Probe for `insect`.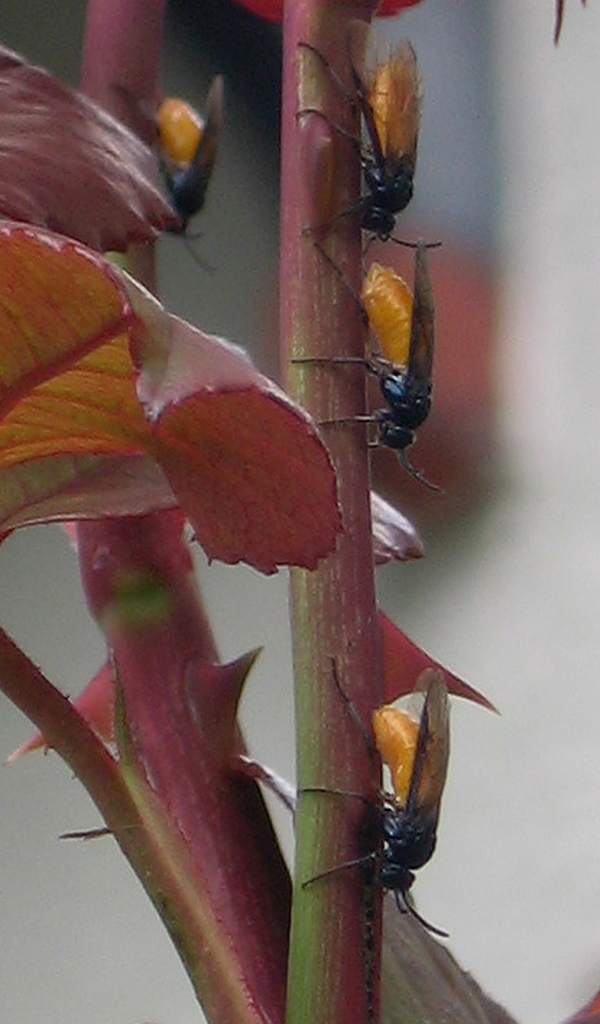
Probe result: (x1=283, y1=231, x2=460, y2=495).
